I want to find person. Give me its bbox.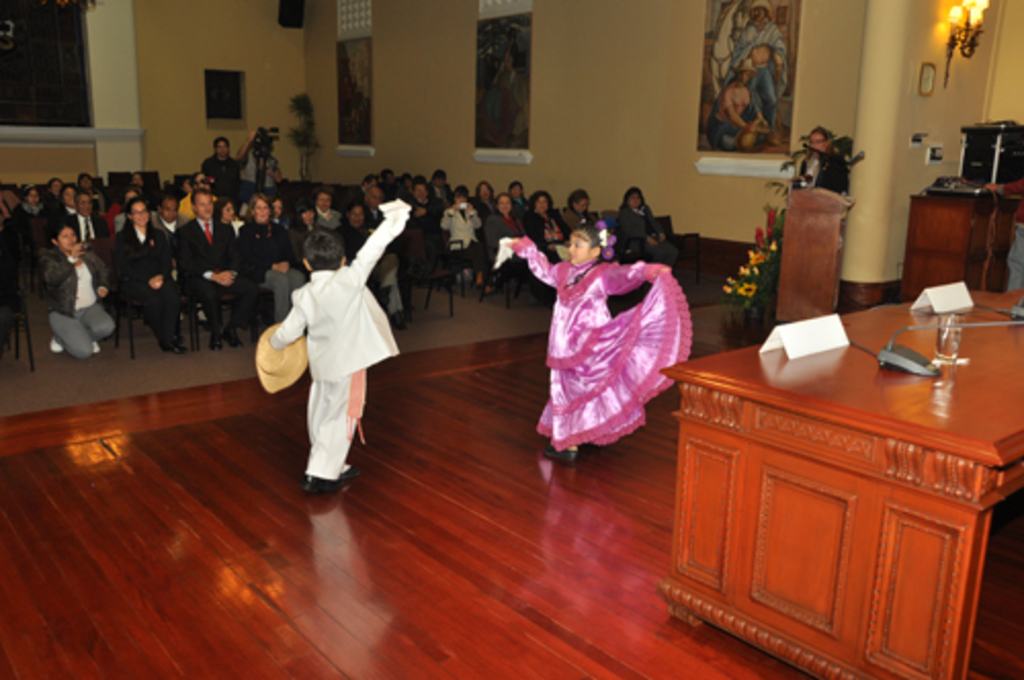
x1=129 y1=170 x2=141 y2=197.
